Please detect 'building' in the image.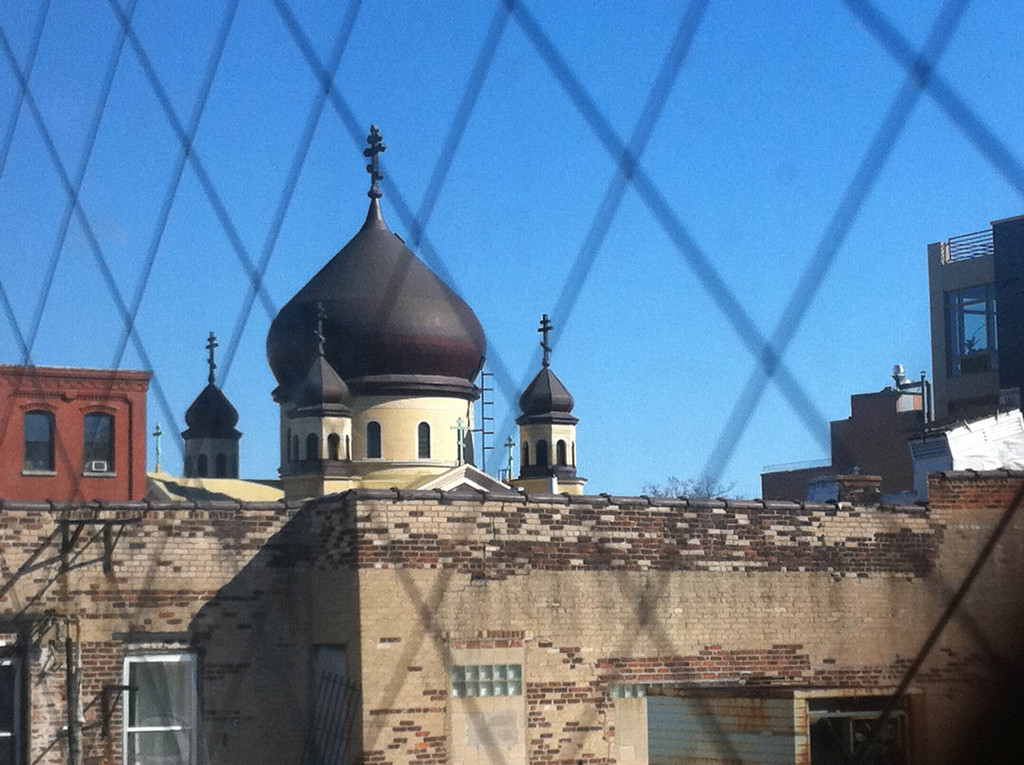
pyautogui.locateOnScreen(0, 367, 146, 501).
